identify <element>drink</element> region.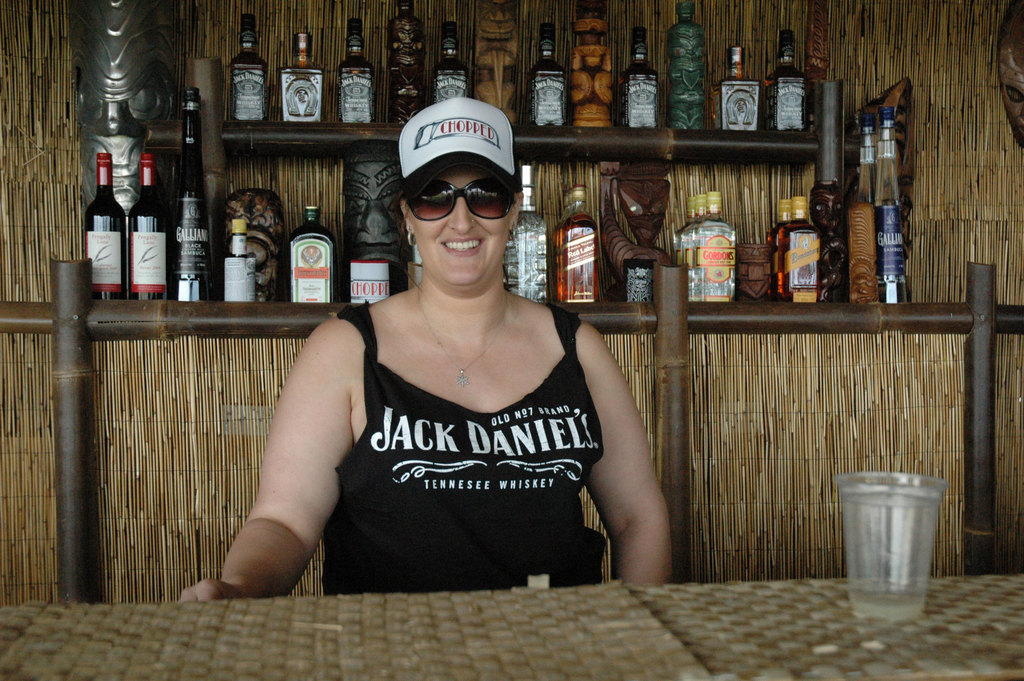
Region: Rect(530, 21, 568, 131).
